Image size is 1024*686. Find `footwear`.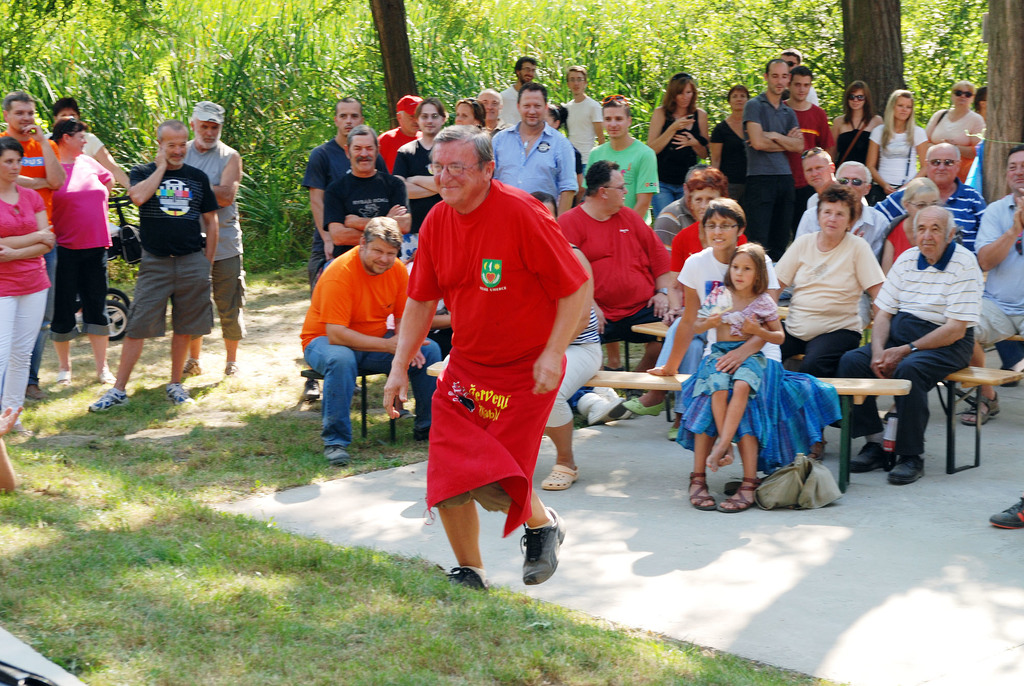
<box>578,385,634,426</box>.
